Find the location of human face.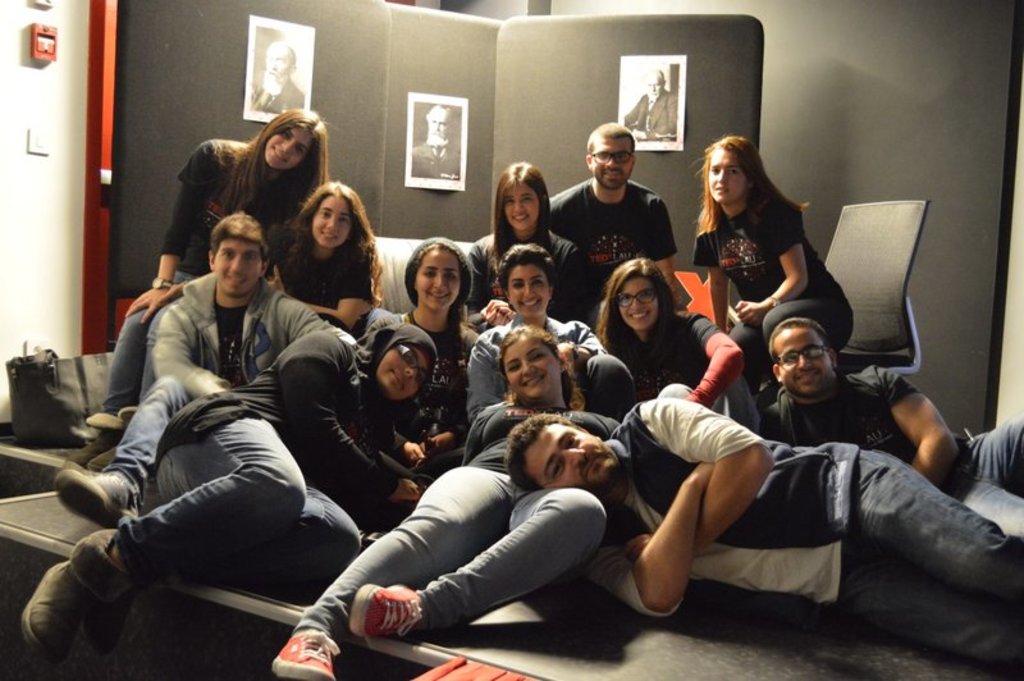
Location: [502,339,562,401].
